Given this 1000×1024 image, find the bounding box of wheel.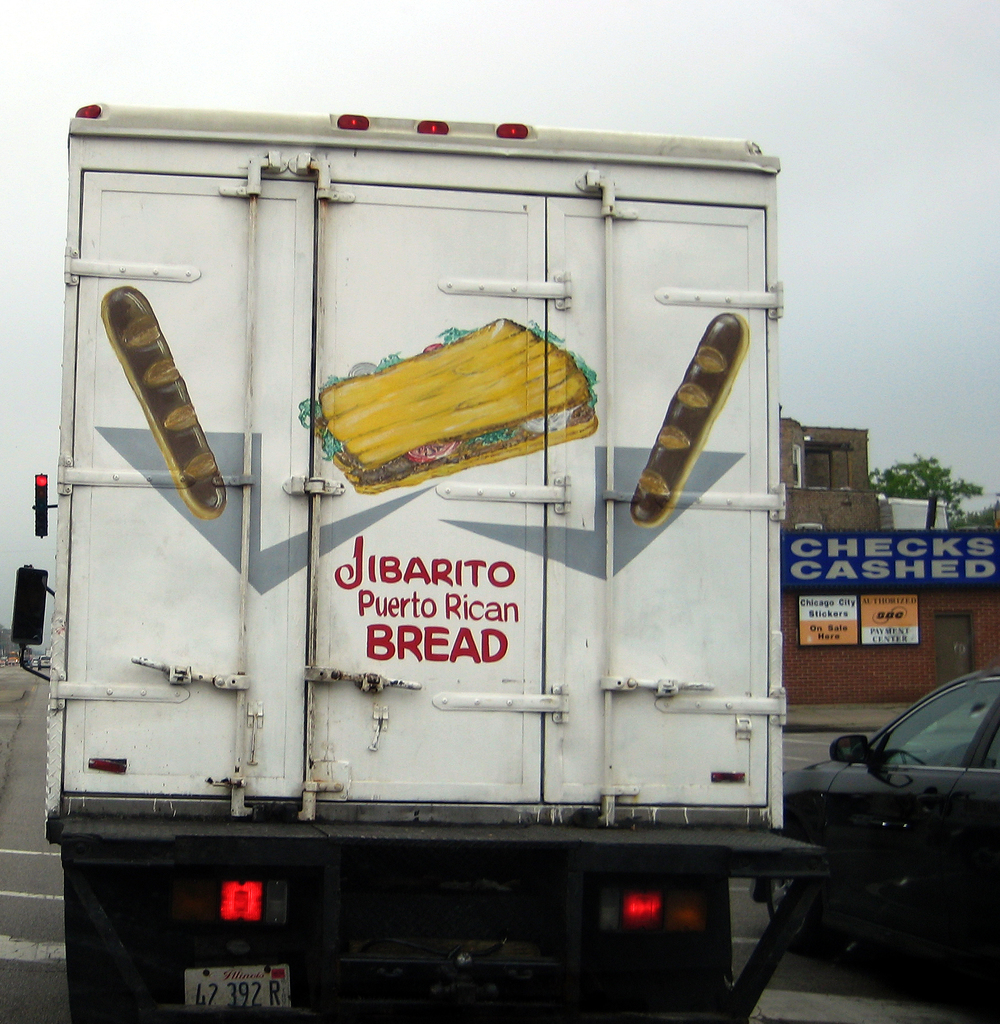
select_region(775, 874, 874, 963).
